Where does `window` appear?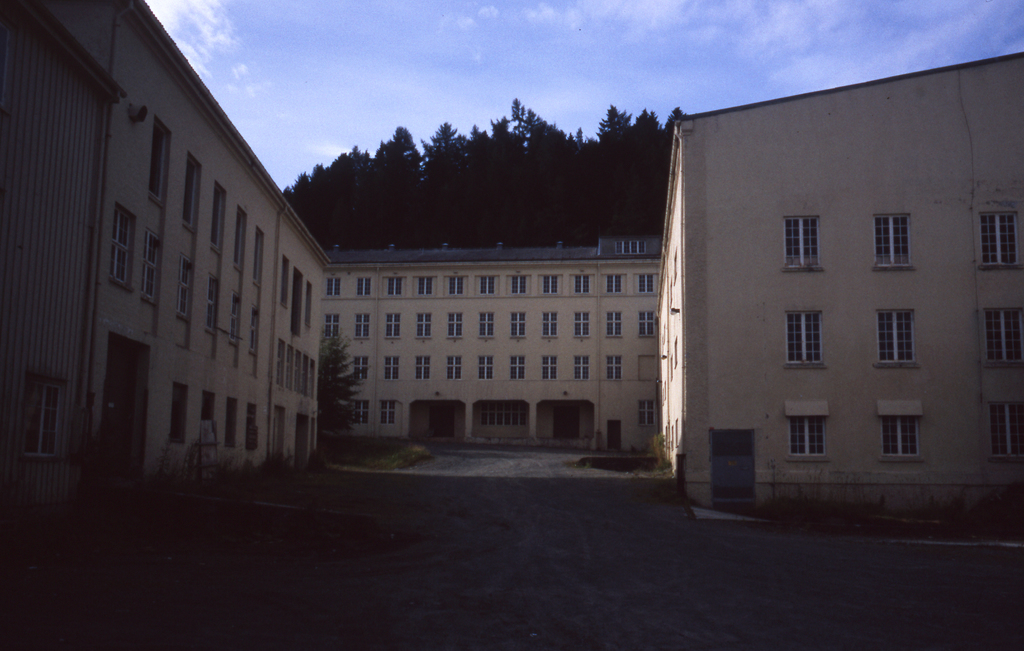
Appears at x1=607 y1=314 x2=620 y2=339.
